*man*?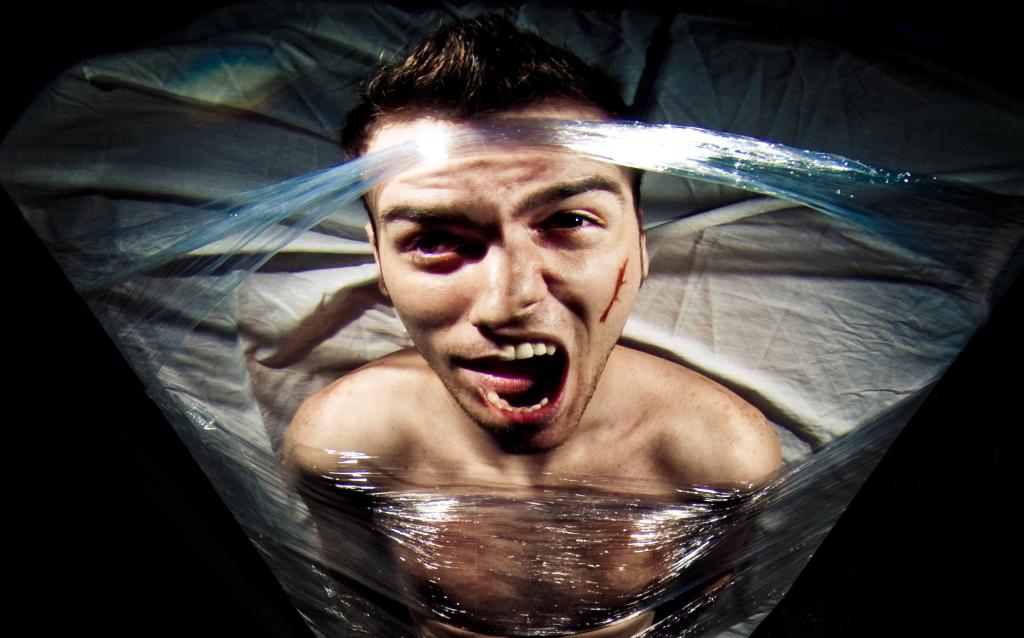
l=280, t=115, r=794, b=535
